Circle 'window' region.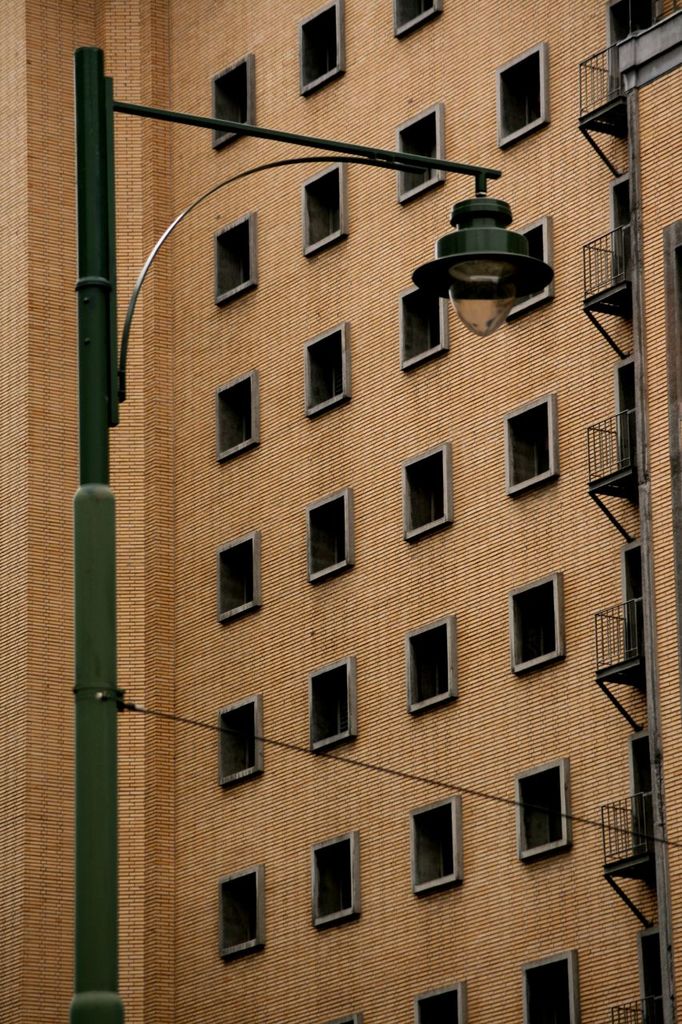
Region: select_region(213, 533, 257, 624).
